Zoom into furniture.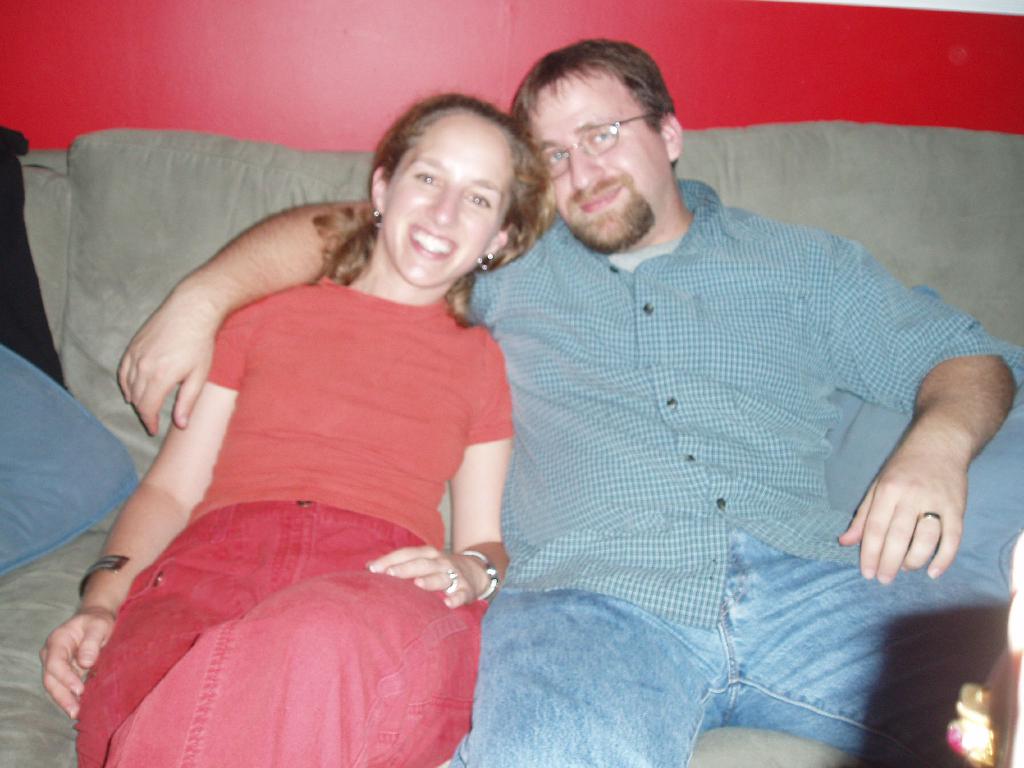
Zoom target: [0,126,1023,767].
